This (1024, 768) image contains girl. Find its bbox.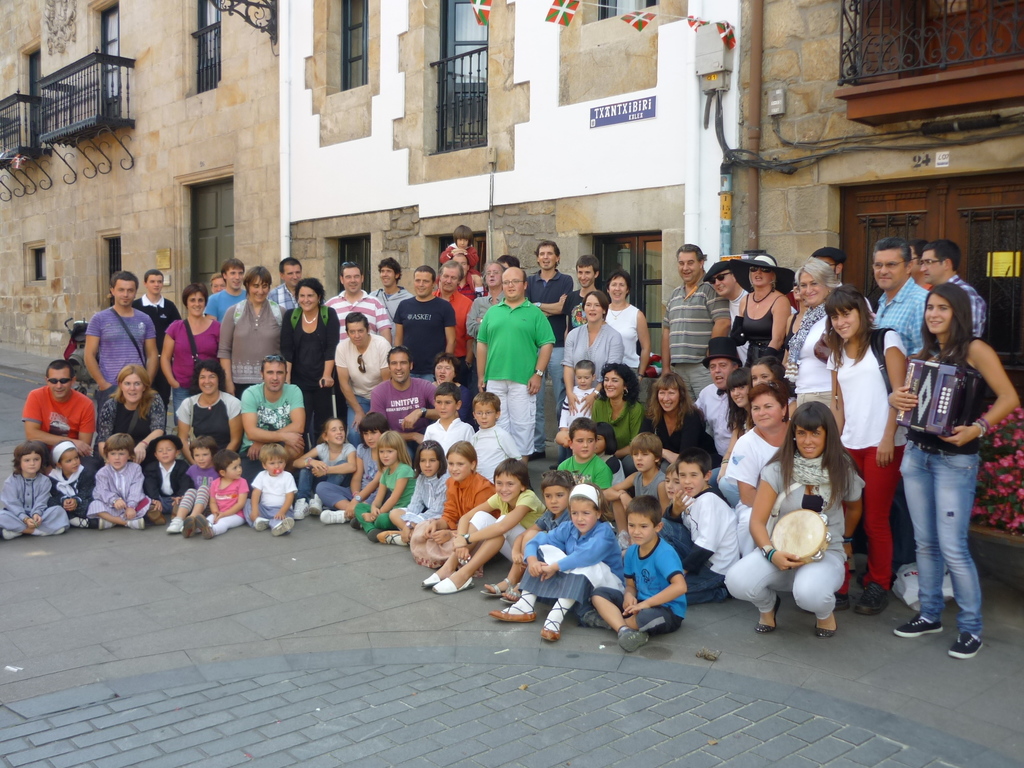
[x1=388, y1=436, x2=449, y2=540].
